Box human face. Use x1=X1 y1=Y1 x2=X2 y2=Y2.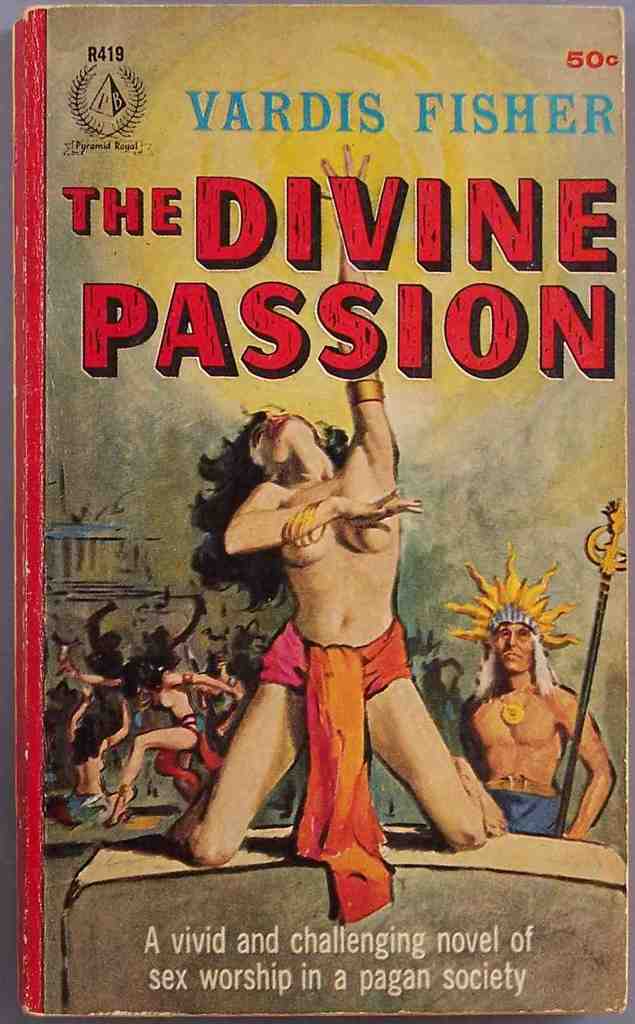
x1=495 y1=624 x2=533 y2=673.
